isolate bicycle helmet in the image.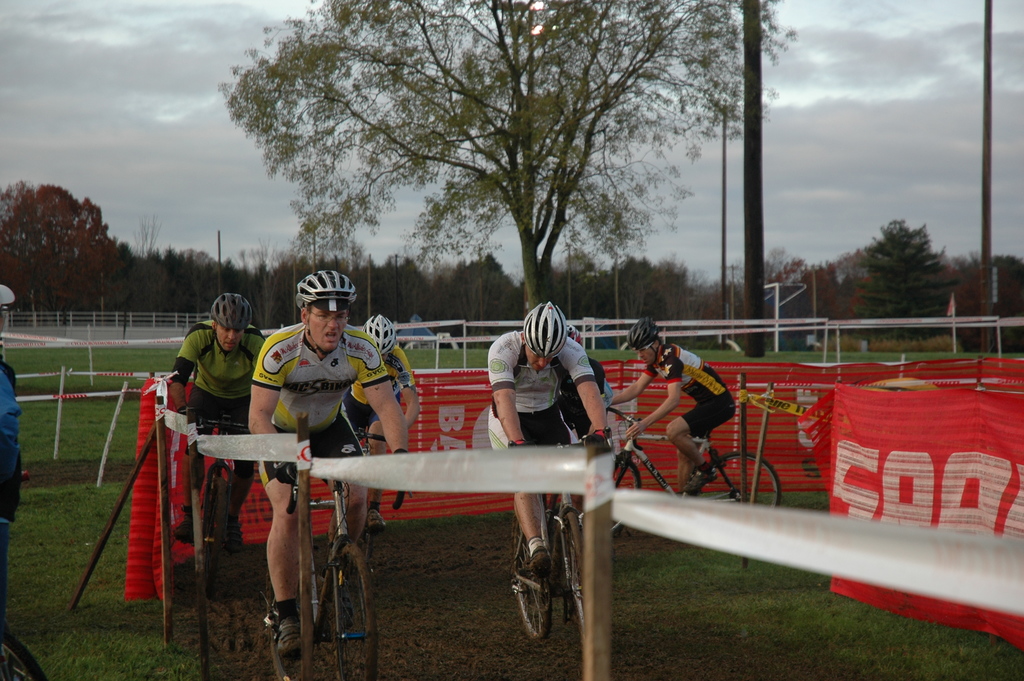
Isolated region: left=625, top=316, right=661, bottom=346.
